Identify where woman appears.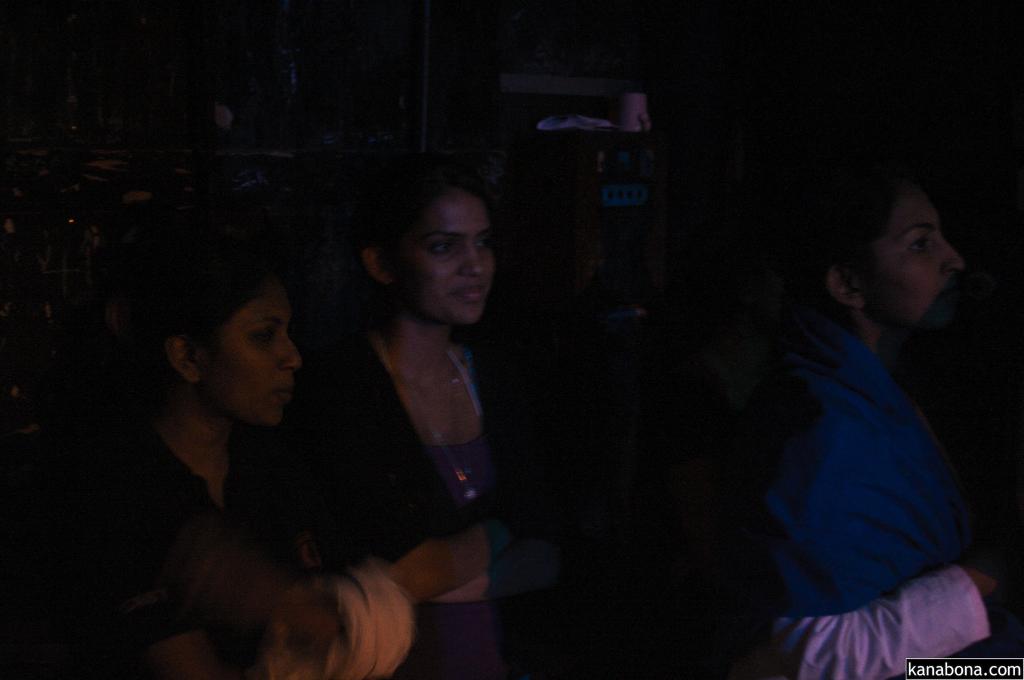
Appears at x1=741, y1=143, x2=1023, y2=679.
